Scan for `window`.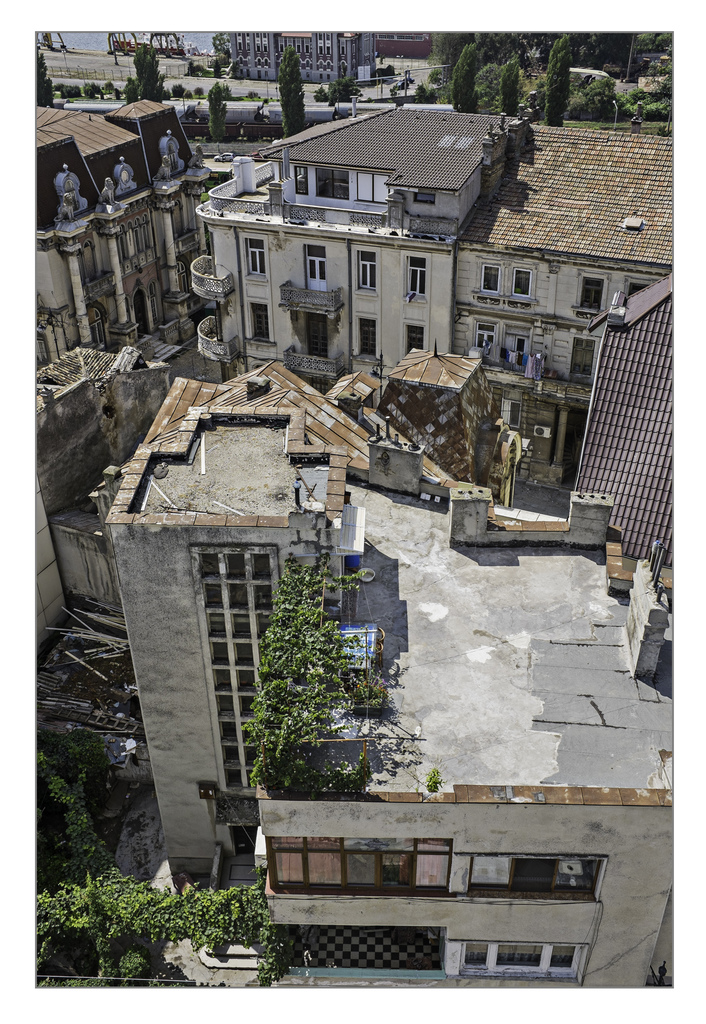
Scan result: [left=229, top=582, right=248, bottom=610].
